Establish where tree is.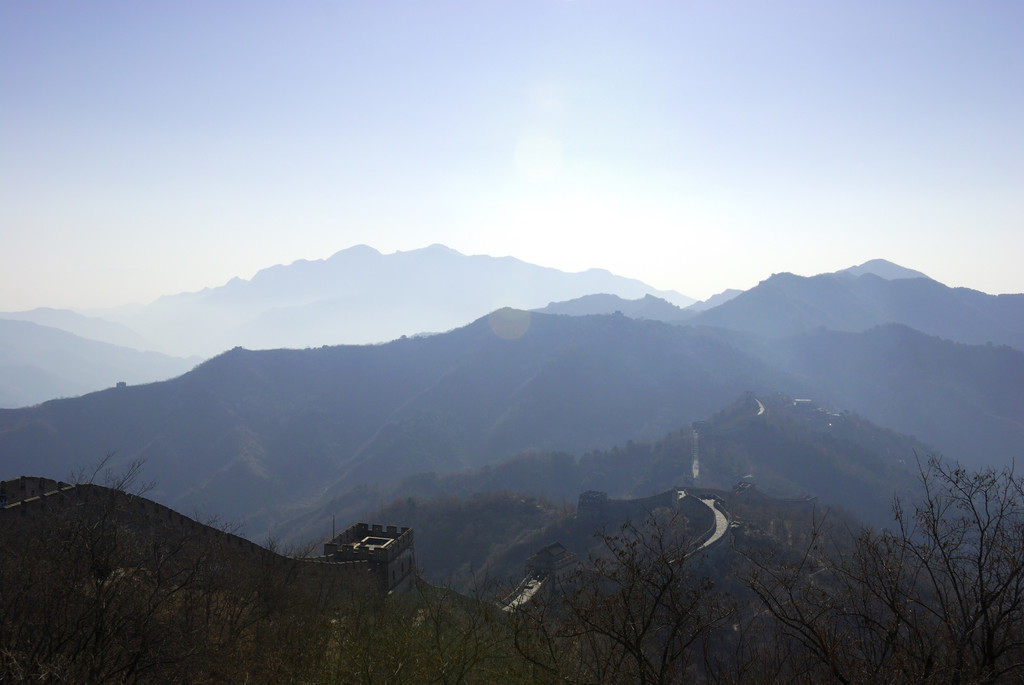
Established at left=793, top=386, right=1012, bottom=671.
